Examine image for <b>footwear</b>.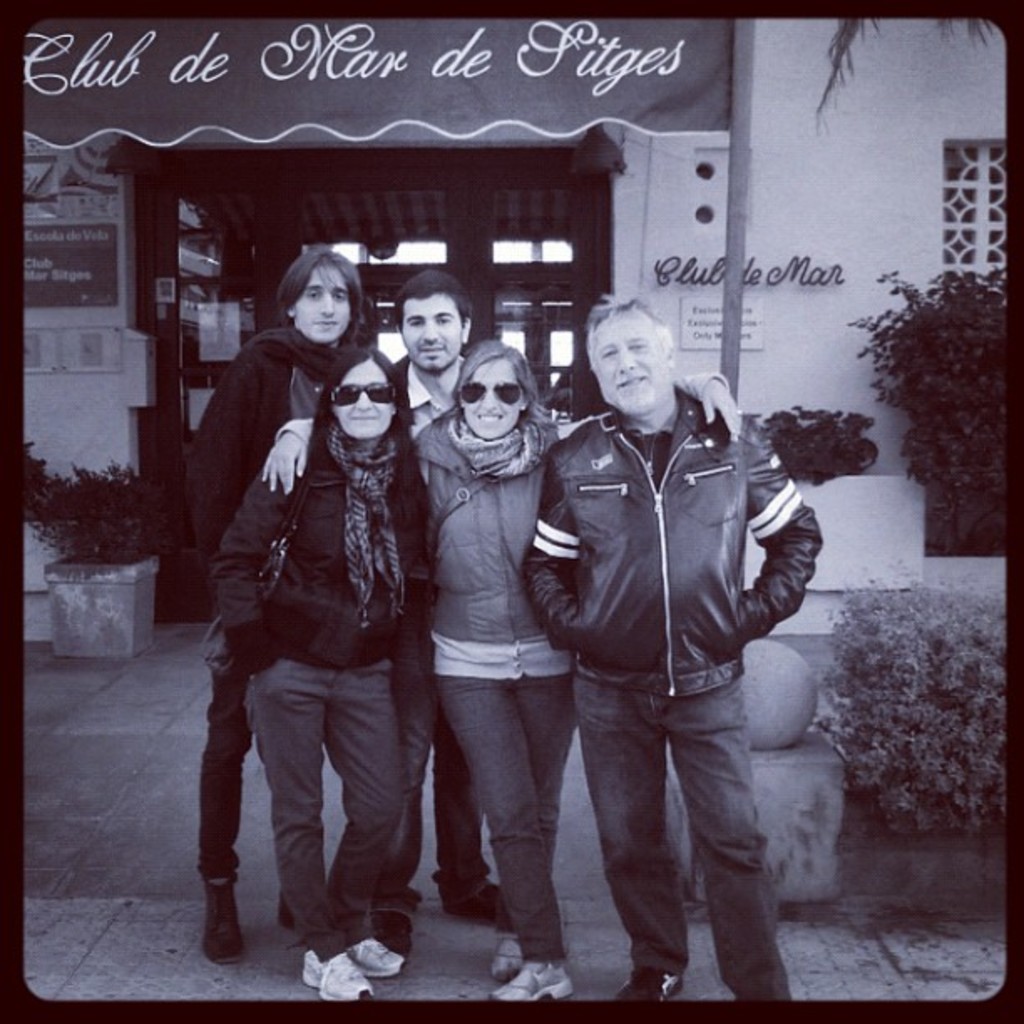
Examination result: {"x1": 365, "y1": 910, "x2": 413, "y2": 947}.
